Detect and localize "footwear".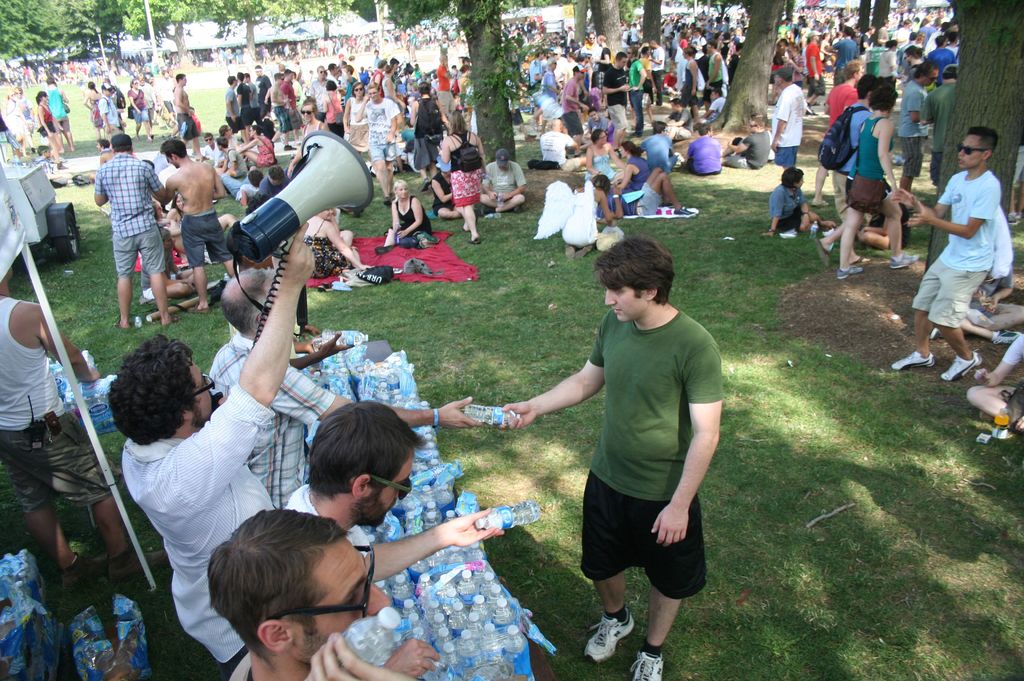
Localized at box(890, 251, 919, 270).
